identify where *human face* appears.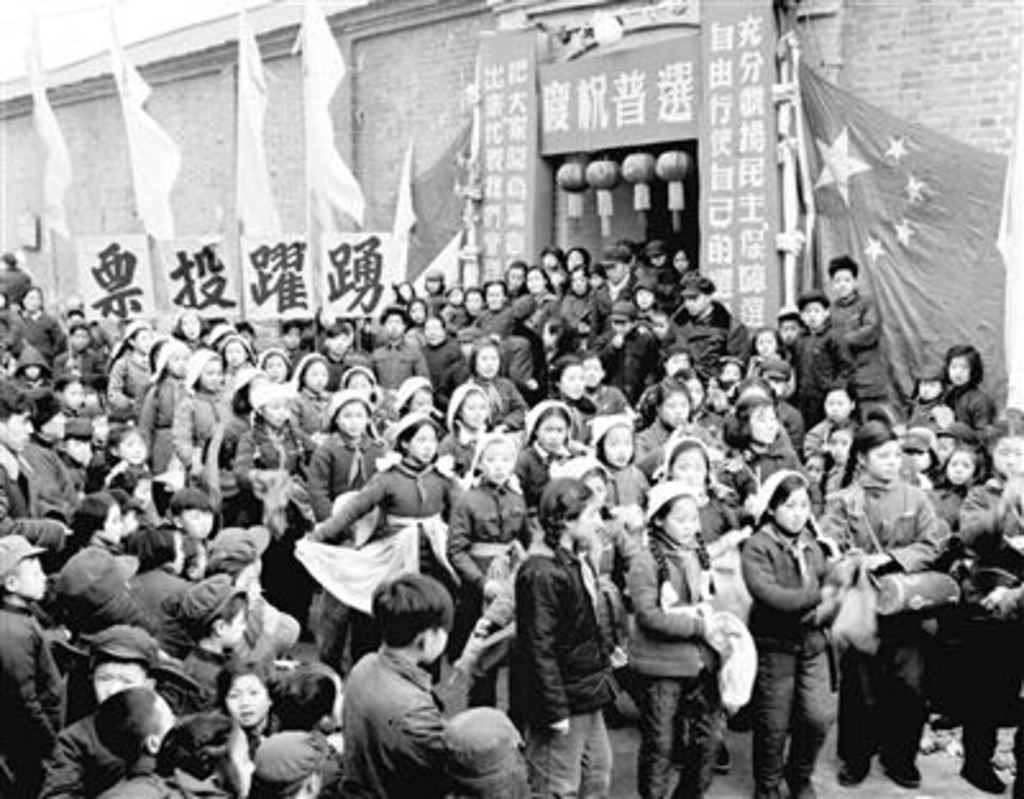
Appears at bbox(804, 302, 827, 330).
